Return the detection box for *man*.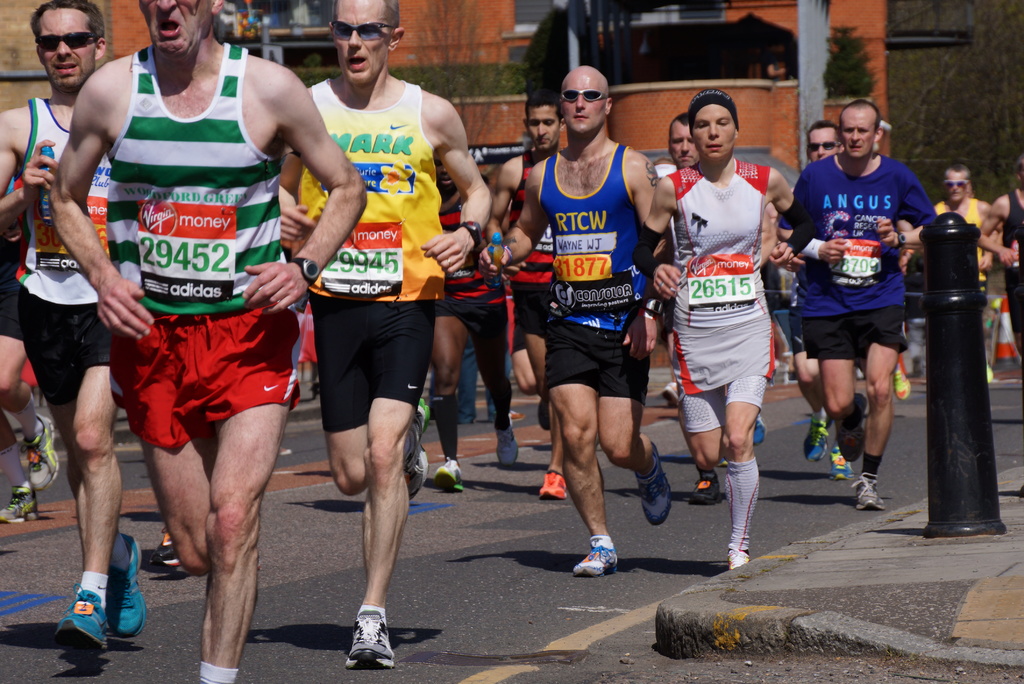
Rect(805, 120, 856, 479).
